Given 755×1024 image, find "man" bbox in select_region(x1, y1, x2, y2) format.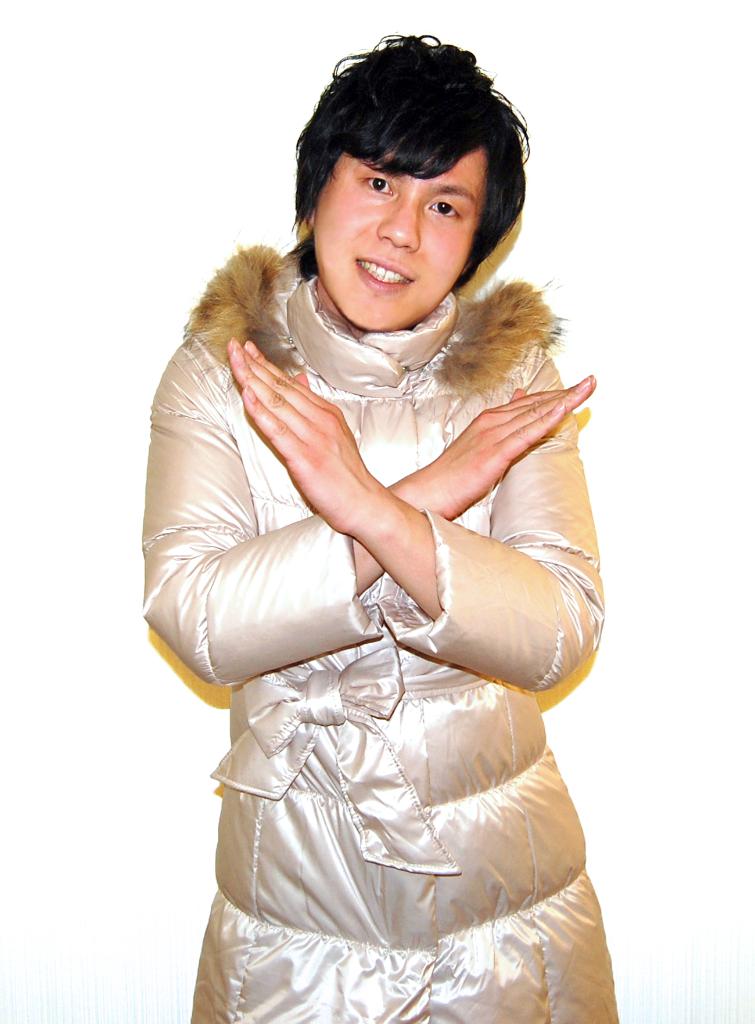
select_region(133, 30, 622, 1023).
